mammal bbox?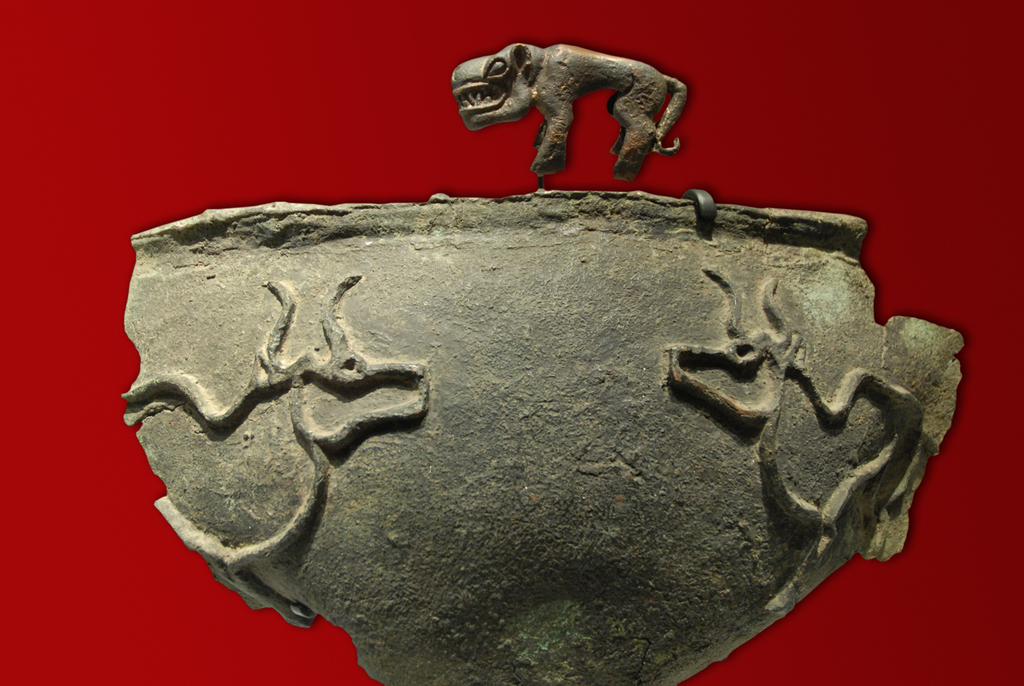
118 268 436 578
